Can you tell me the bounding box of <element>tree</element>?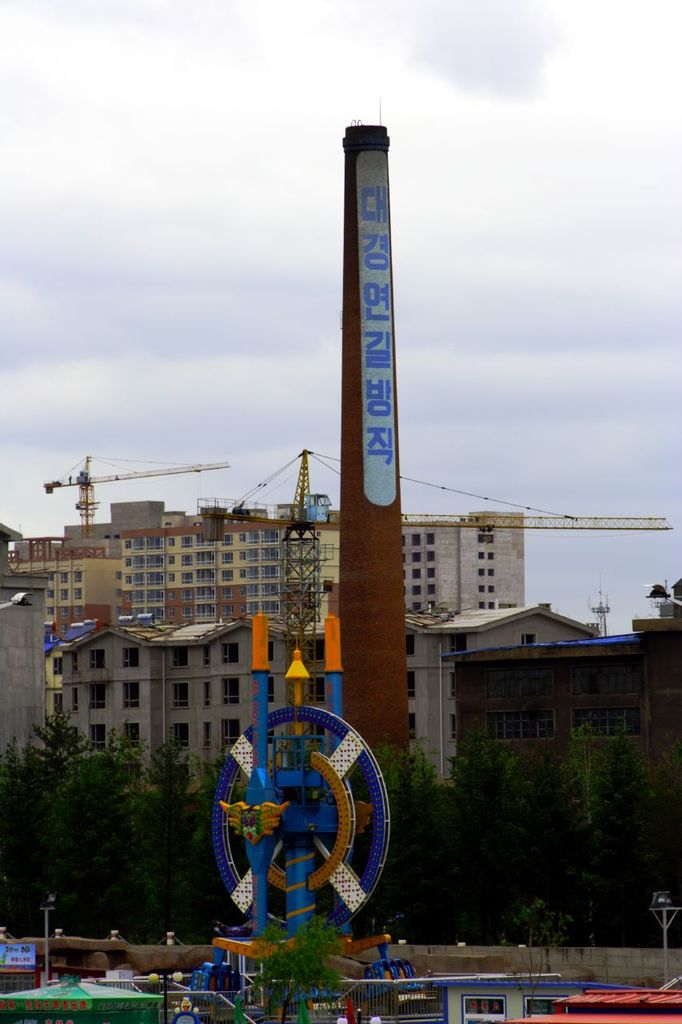
select_region(24, 737, 195, 938).
